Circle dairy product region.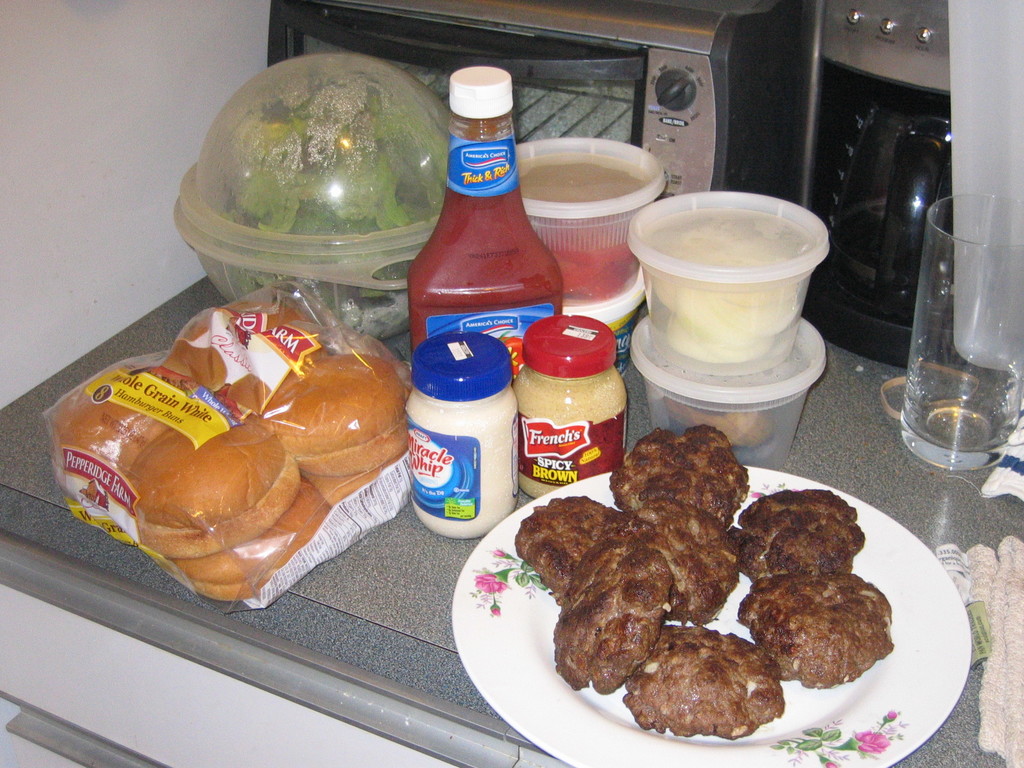
Region: bbox=[412, 402, 518, 536].
